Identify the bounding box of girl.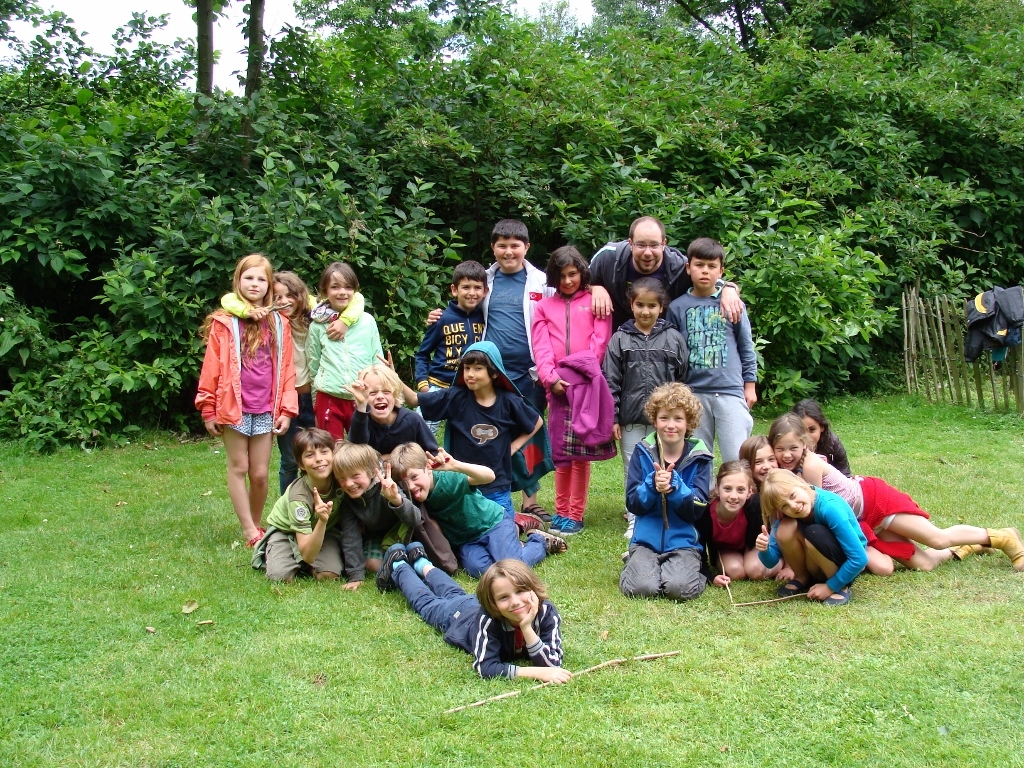
bbox(734, 432, 781, 577).
